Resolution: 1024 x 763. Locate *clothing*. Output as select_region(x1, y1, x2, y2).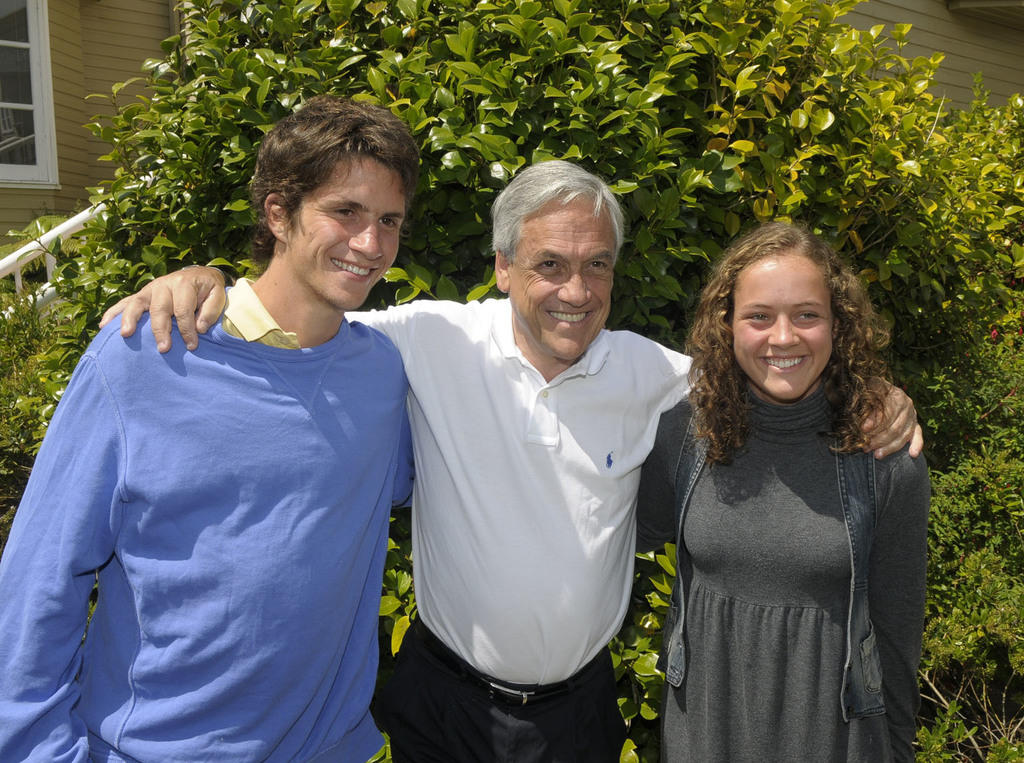
select_region(9, 237, 428, 746).
